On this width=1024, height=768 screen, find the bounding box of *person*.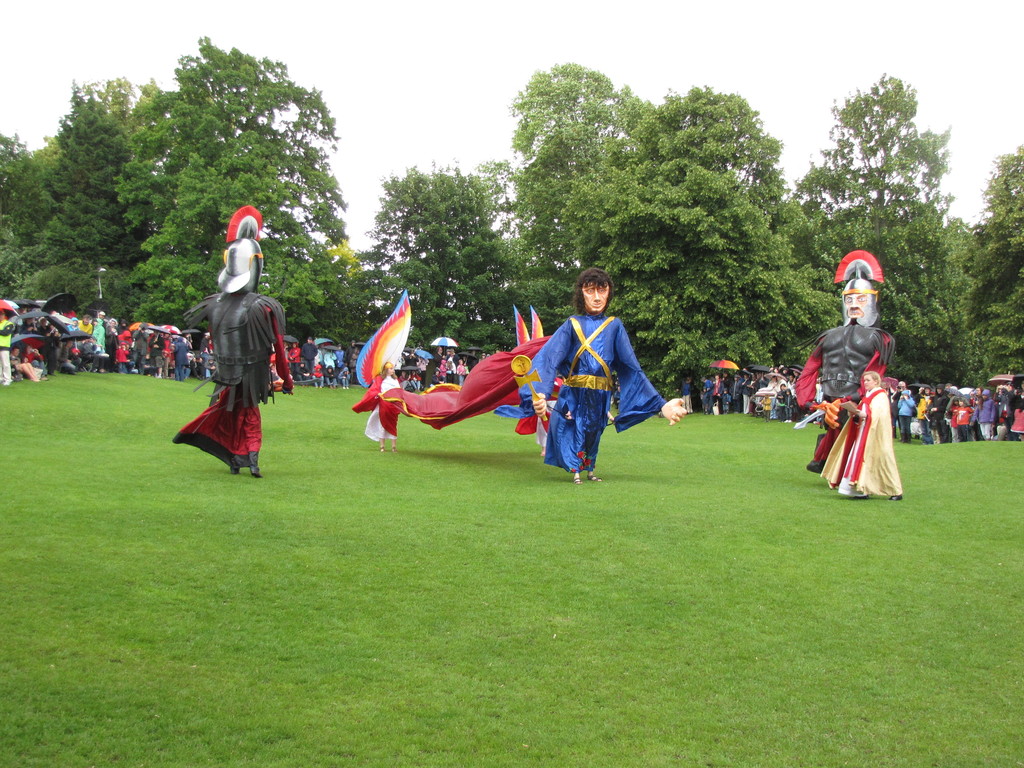
Bounding box: (left=333, top=339, right=346, bottom=365).
